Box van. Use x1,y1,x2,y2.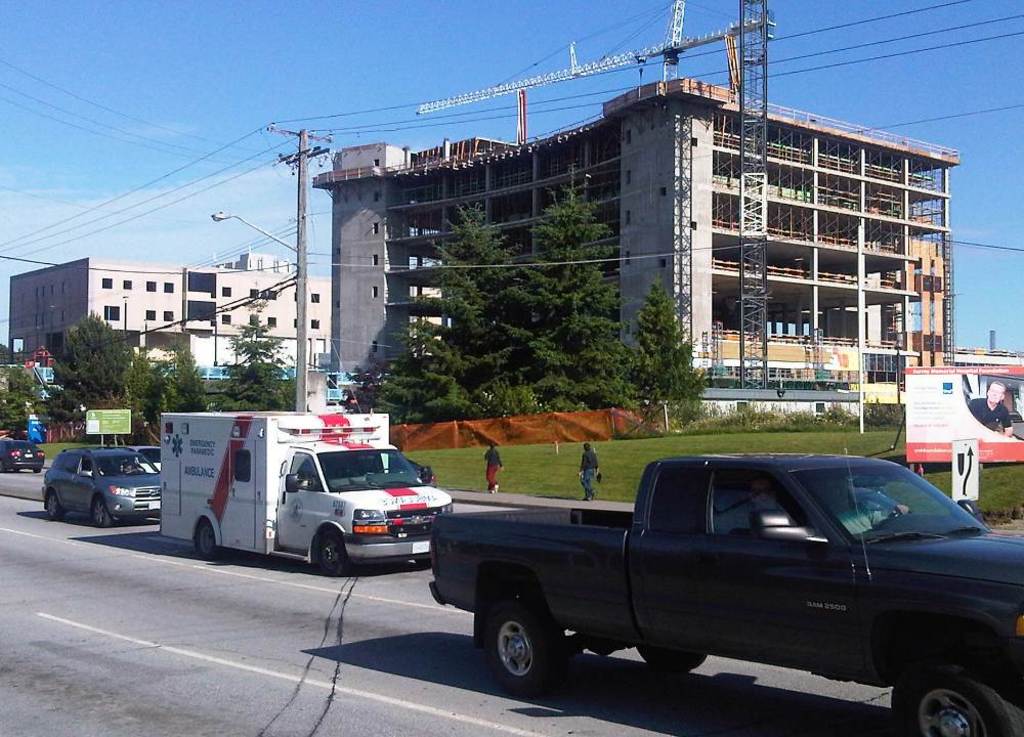
157,407,456,574.
